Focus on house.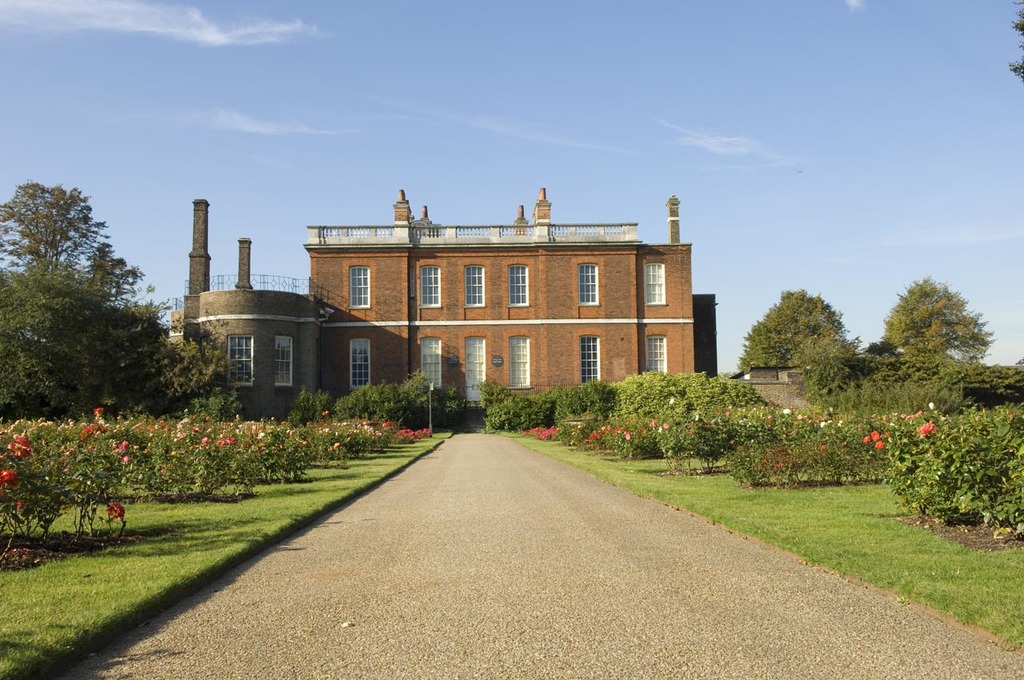
Focused at locate(264, 194, 713, 390).
